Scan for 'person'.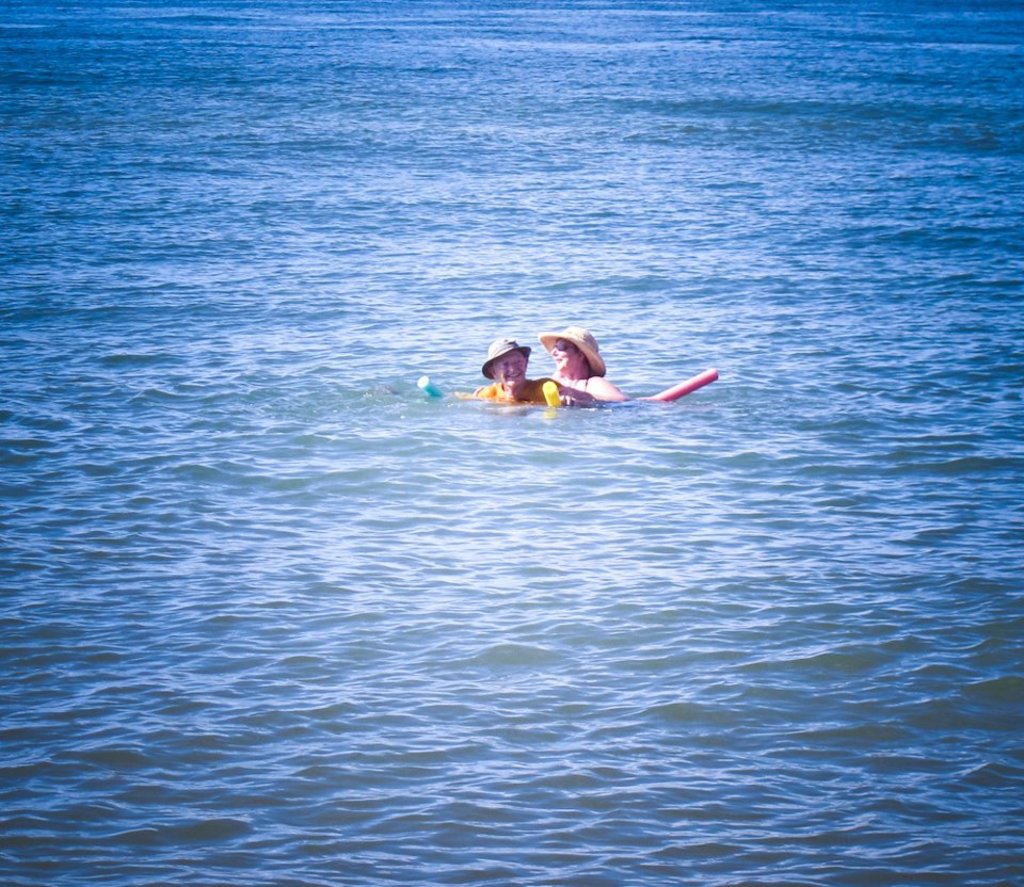
Scan result: [left=471, top=337, right=537, bottom=402].
